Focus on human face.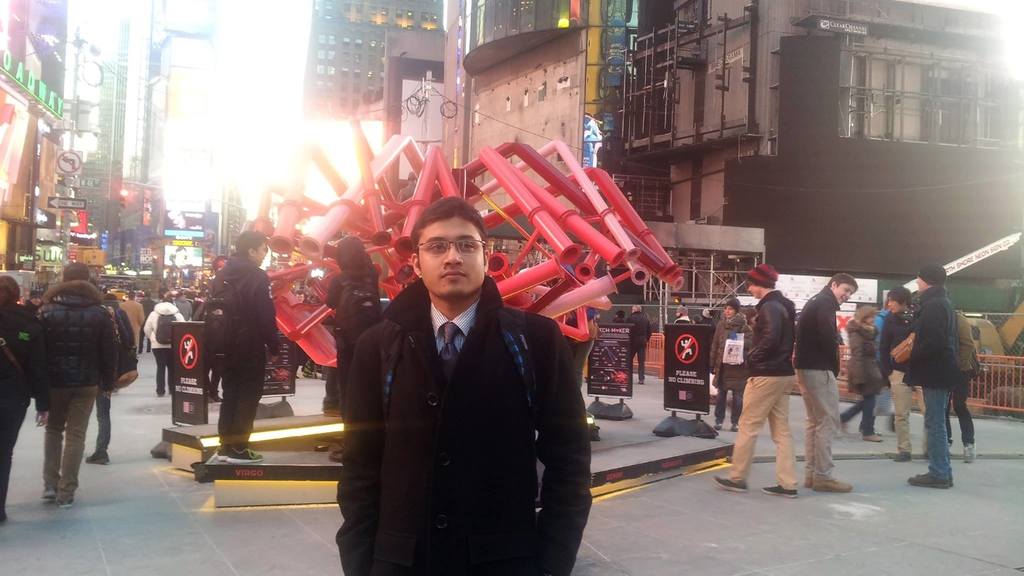
Focused at x1=887 y1=299 x2=900 y2=315.
